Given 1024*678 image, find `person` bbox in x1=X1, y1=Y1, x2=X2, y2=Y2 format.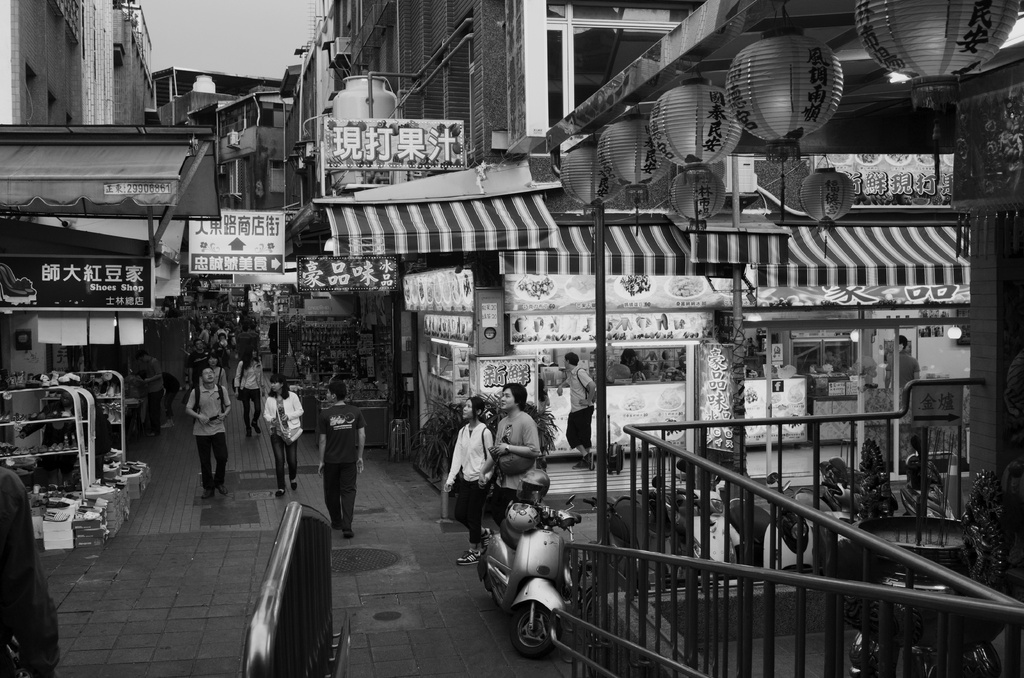
x1=230, y1=351, x2=271, y2=437.
